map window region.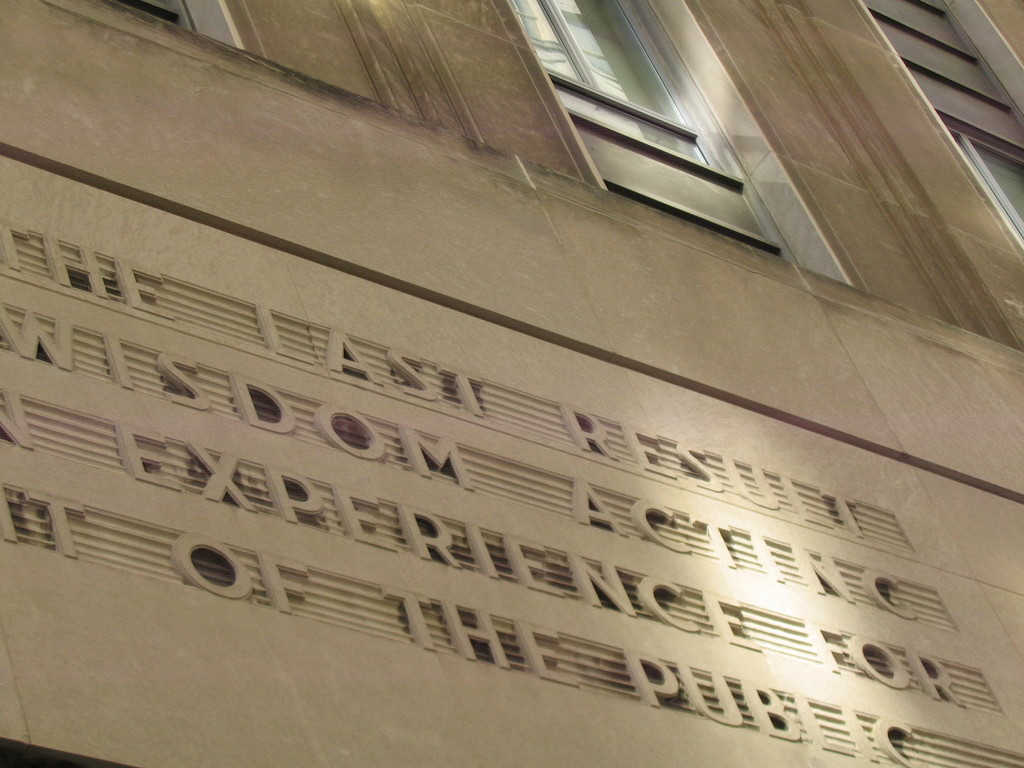
Mapped to box=[497, 4, 854, 287].
